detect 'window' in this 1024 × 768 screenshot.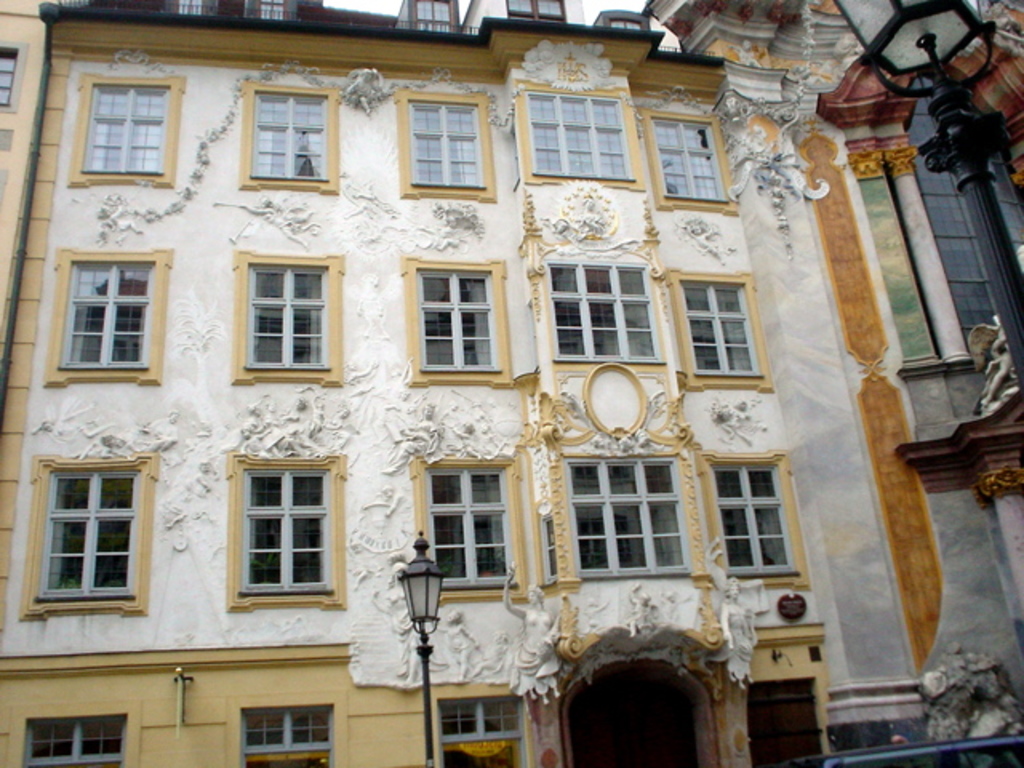
Detection: [243, 0, 299, 22].
